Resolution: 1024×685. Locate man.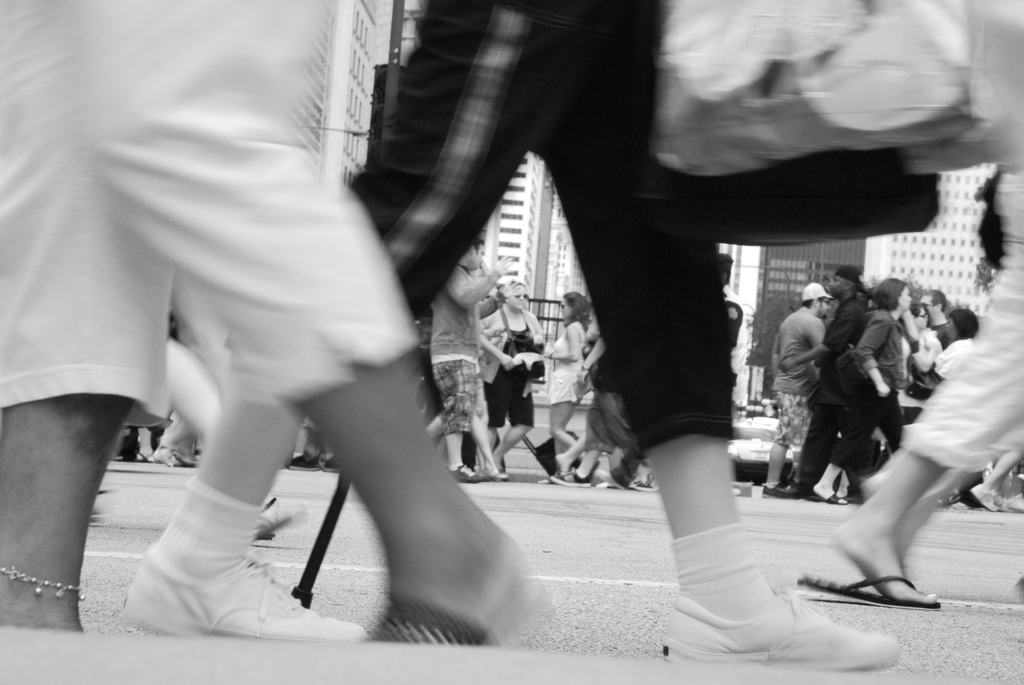
box(768, 281, 830, 498).
